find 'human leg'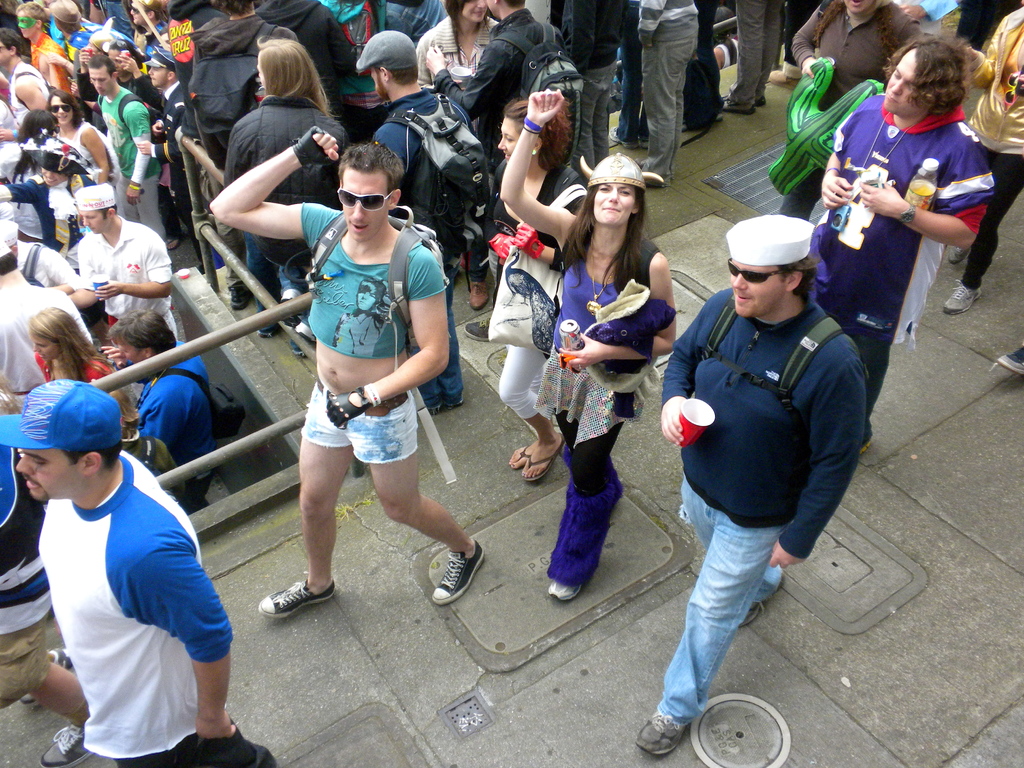
bbox=(210, 177, 255, 311)
